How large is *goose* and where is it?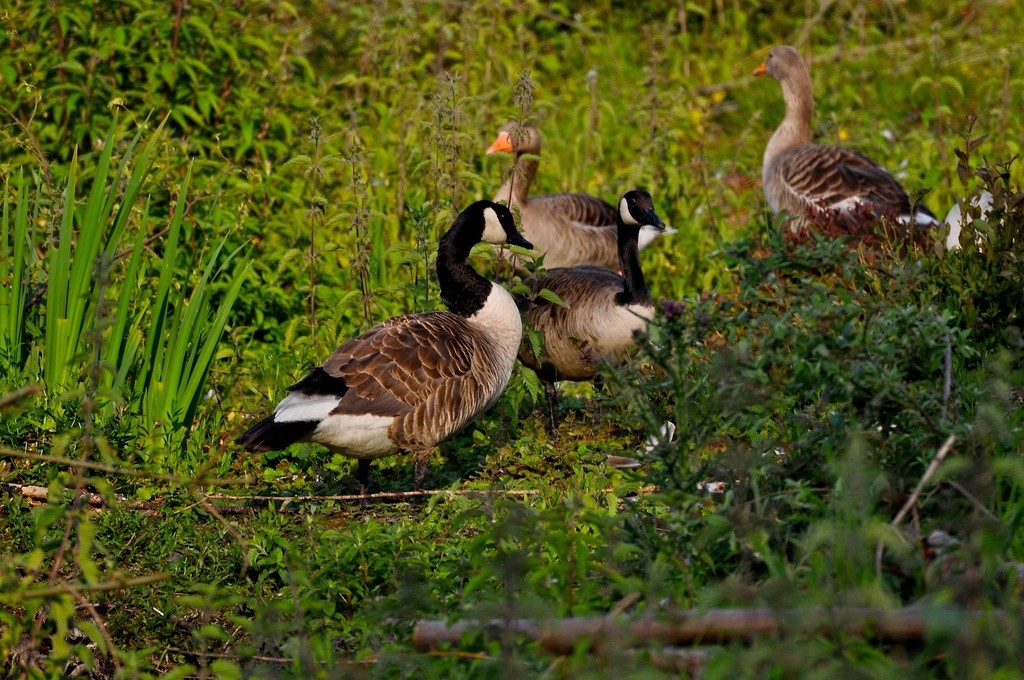
Bounding box: (483, 119, 661, 266).
